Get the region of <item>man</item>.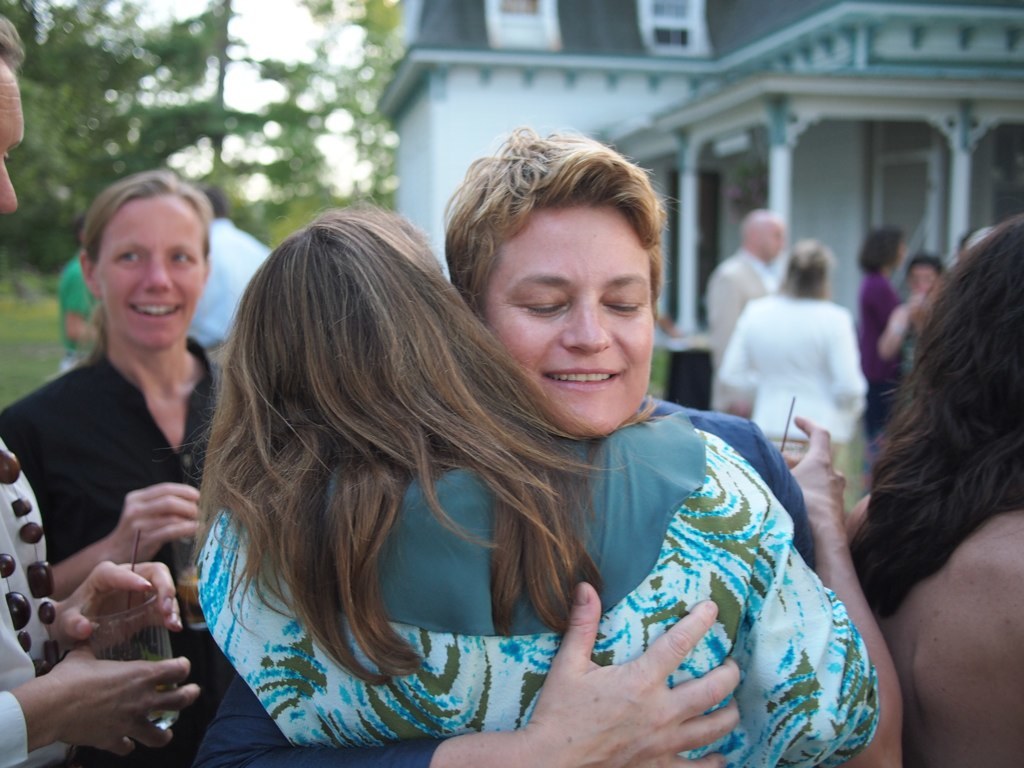
box(57, 208, 95, 375).
